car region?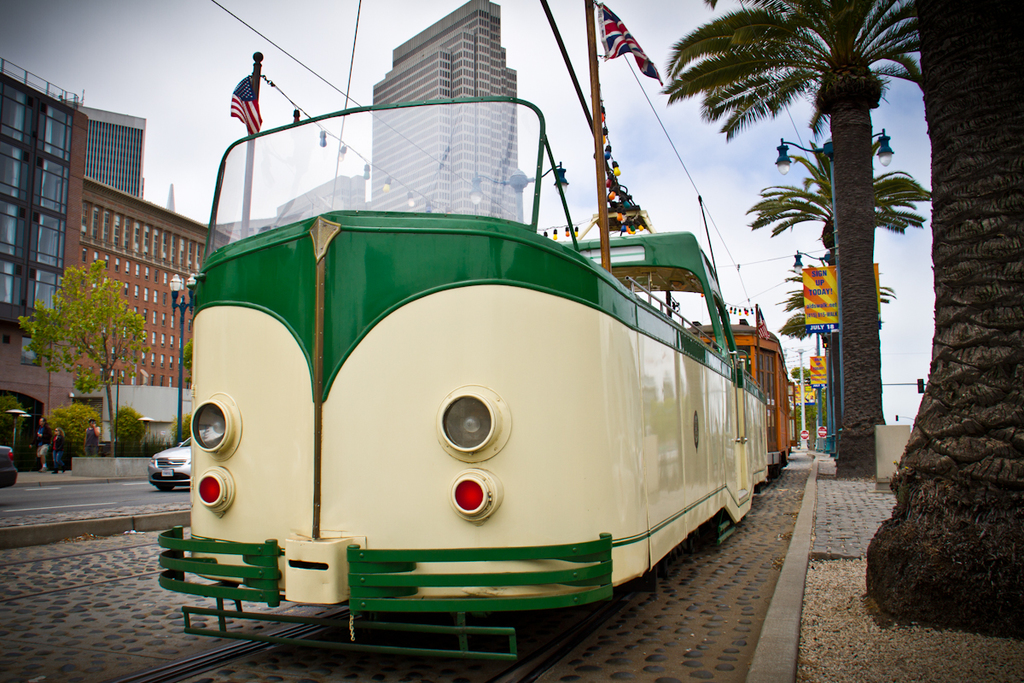
0/443/18/489
